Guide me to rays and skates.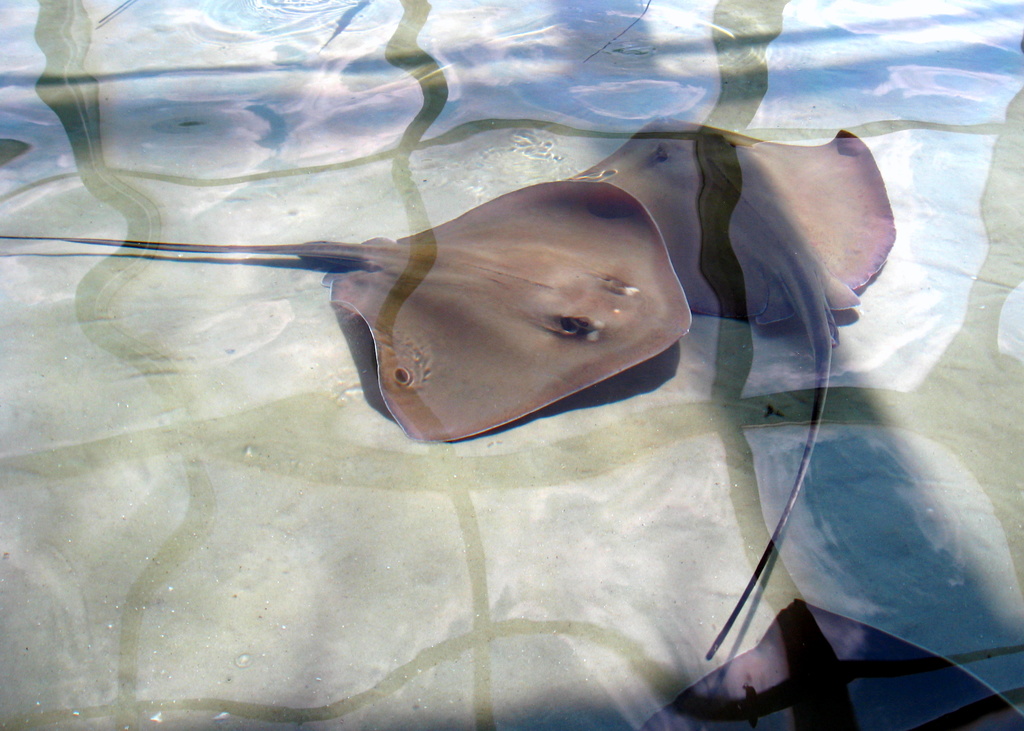
Guidance: (left=43, top=136, right=736, bottom=466).
